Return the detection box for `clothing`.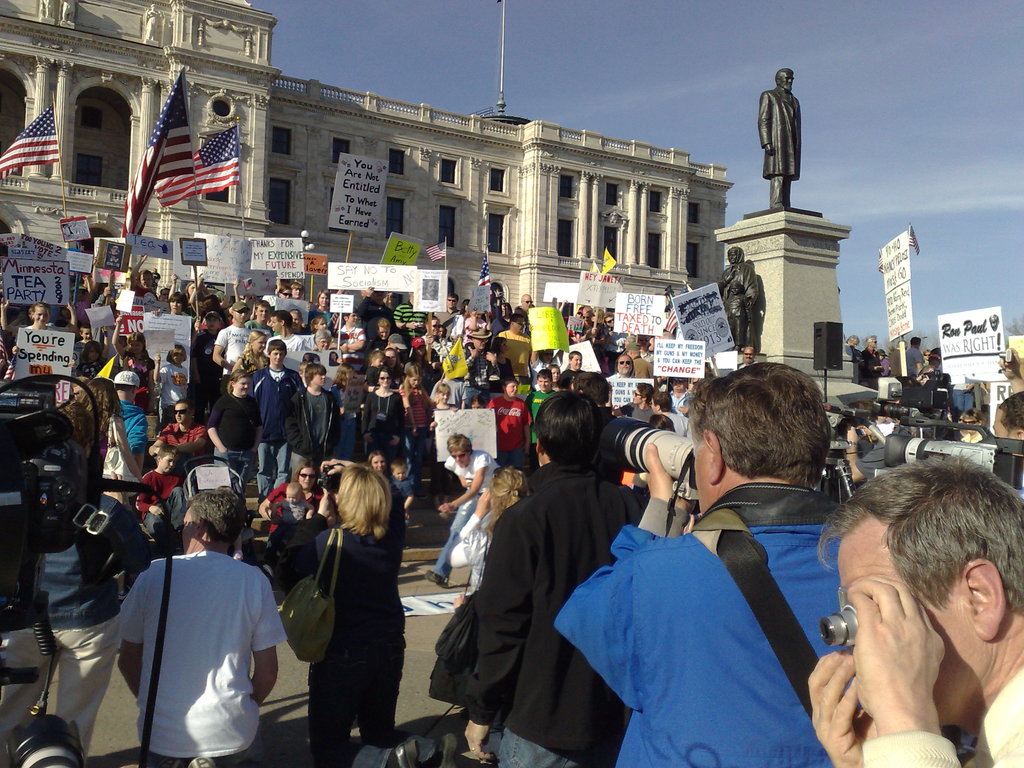
bbox=(216, 383, 252, 474).
